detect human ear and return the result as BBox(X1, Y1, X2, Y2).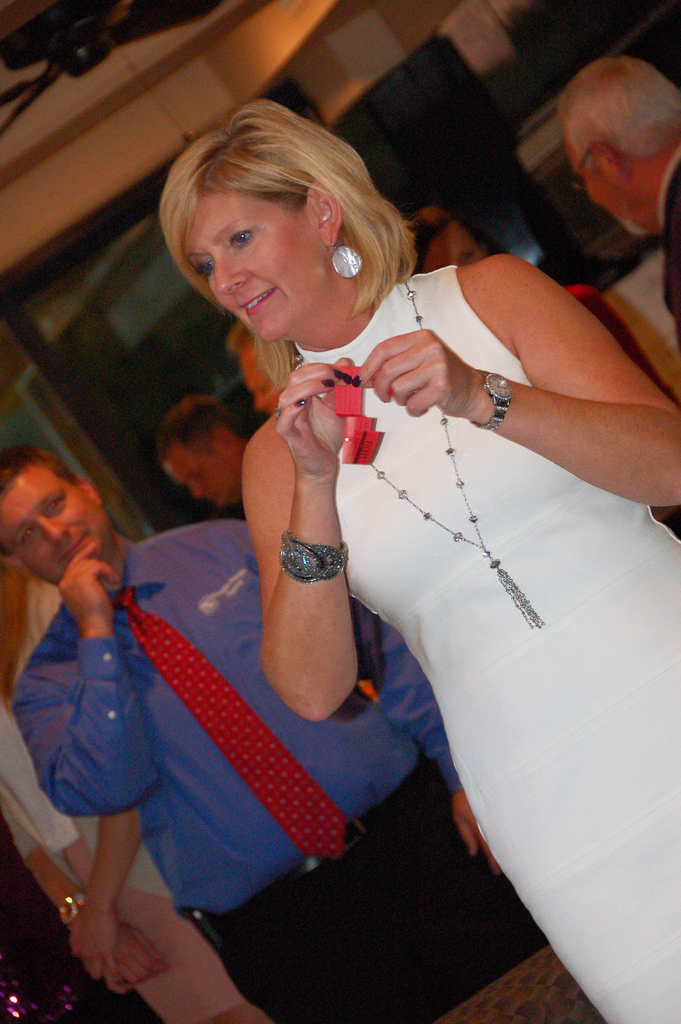
BBox(0, 559, 40, 585).
